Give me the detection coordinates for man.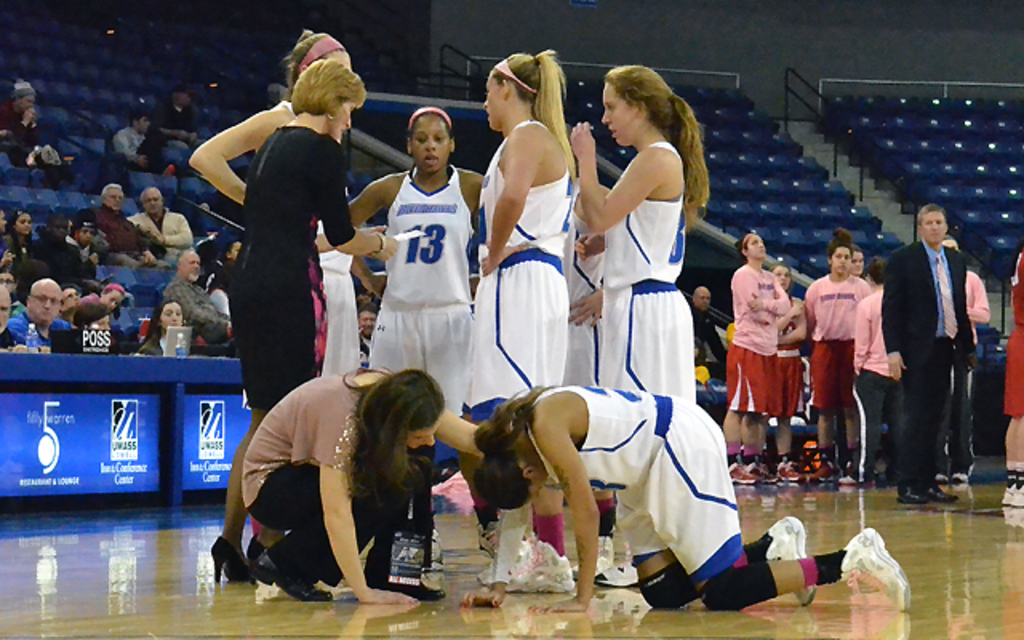
[157,248,232,346].
